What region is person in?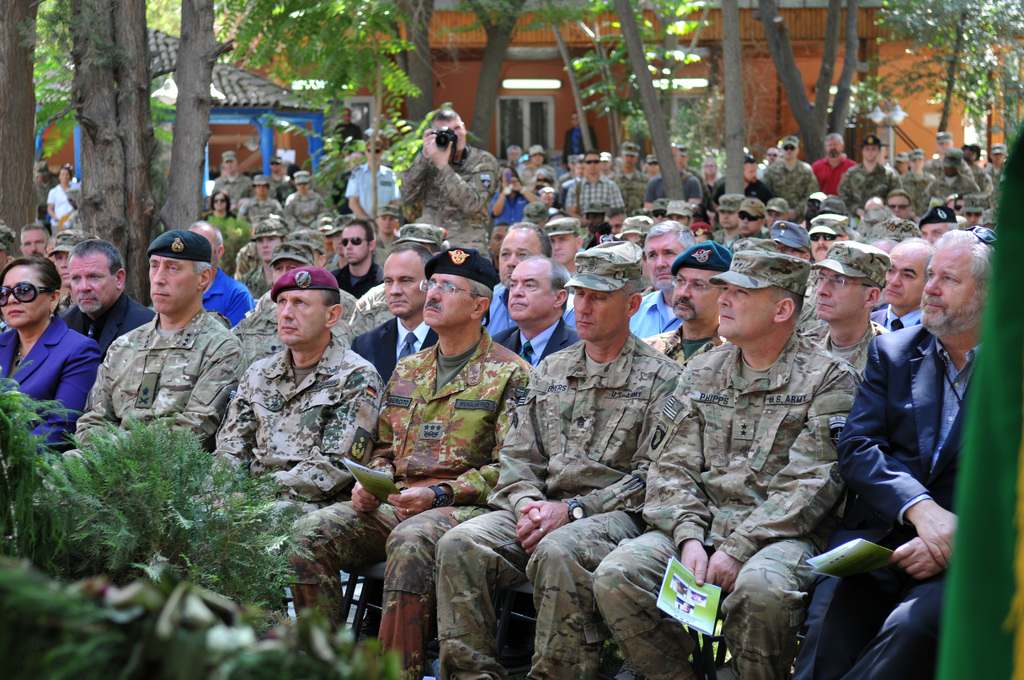
Rect(399, 111, 502, 265).
